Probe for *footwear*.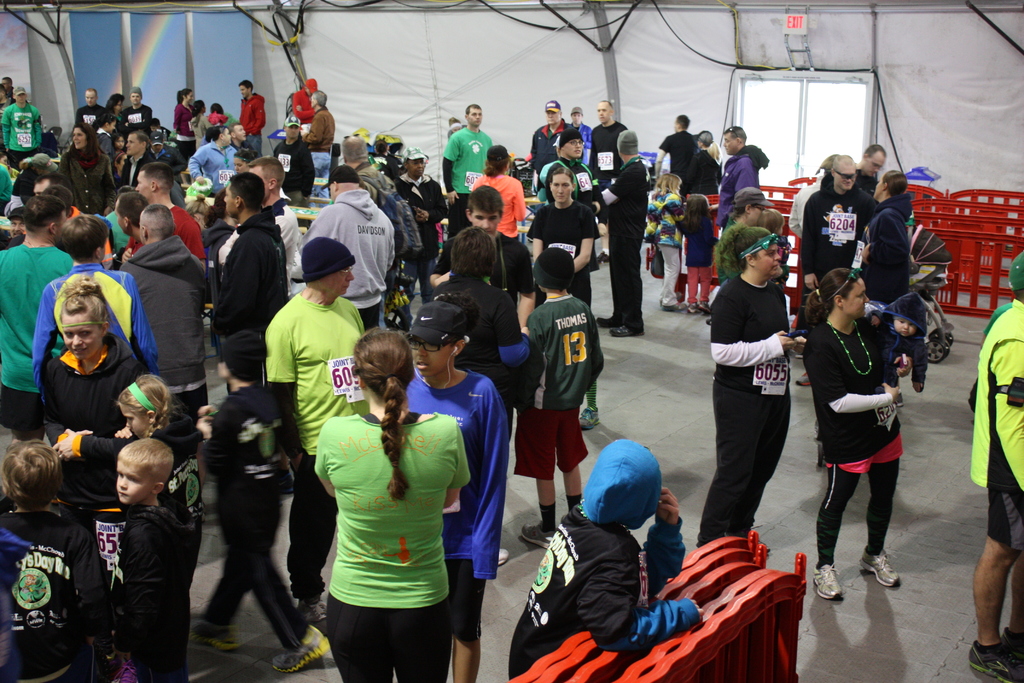
Probe result: detection(663, 298, 688, 310).
